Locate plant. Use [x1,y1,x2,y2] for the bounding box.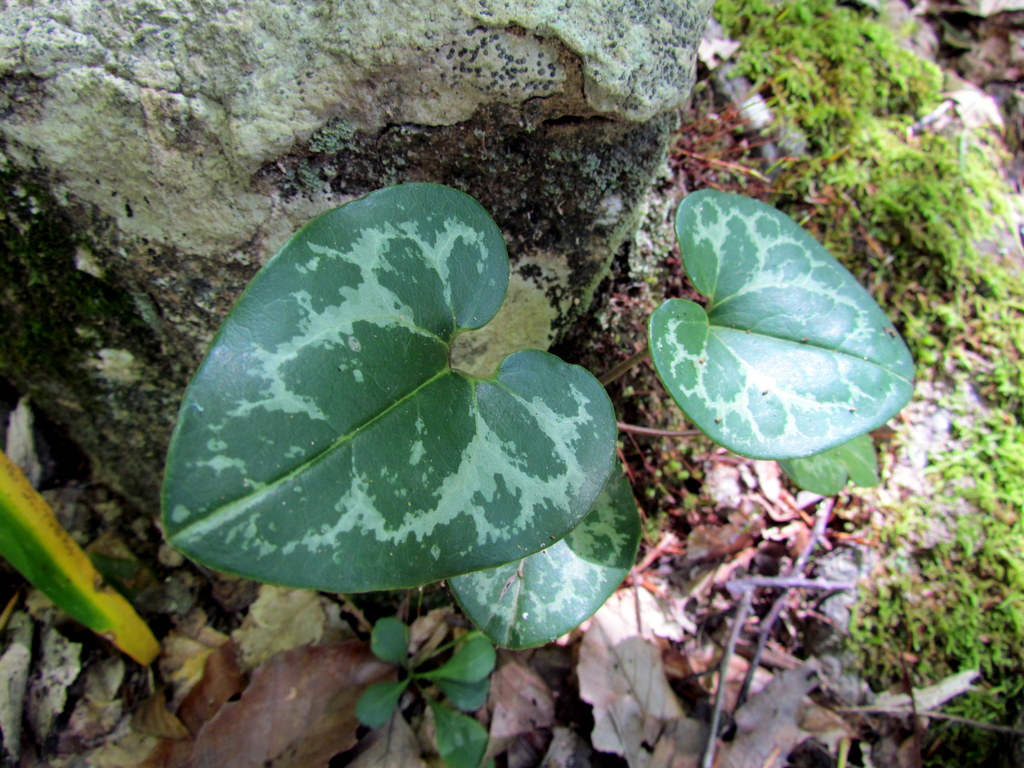
[353,607,507,767].
